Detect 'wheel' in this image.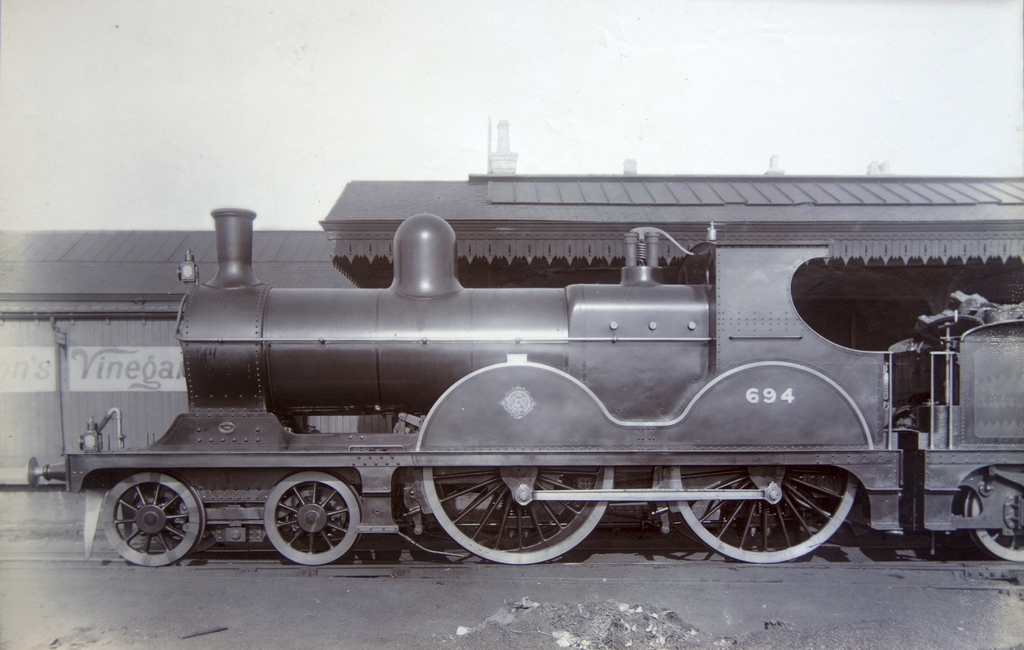
Detection: bbox(264, 472, 364, 567).
